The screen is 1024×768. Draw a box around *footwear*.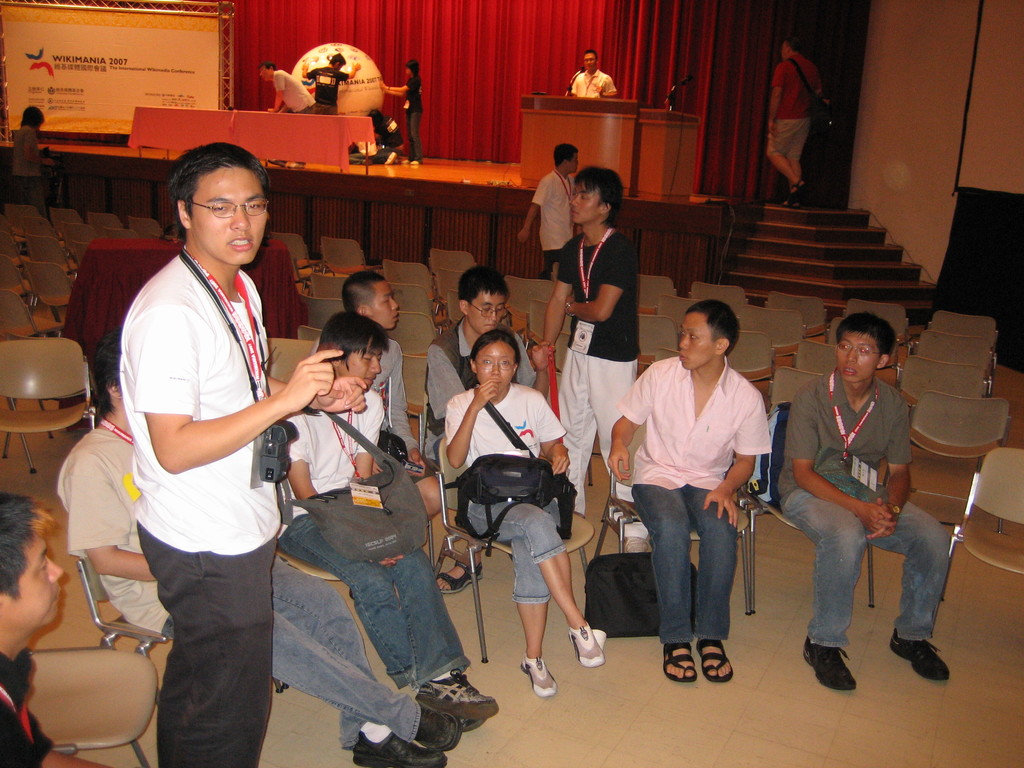
518 656 559 700.
